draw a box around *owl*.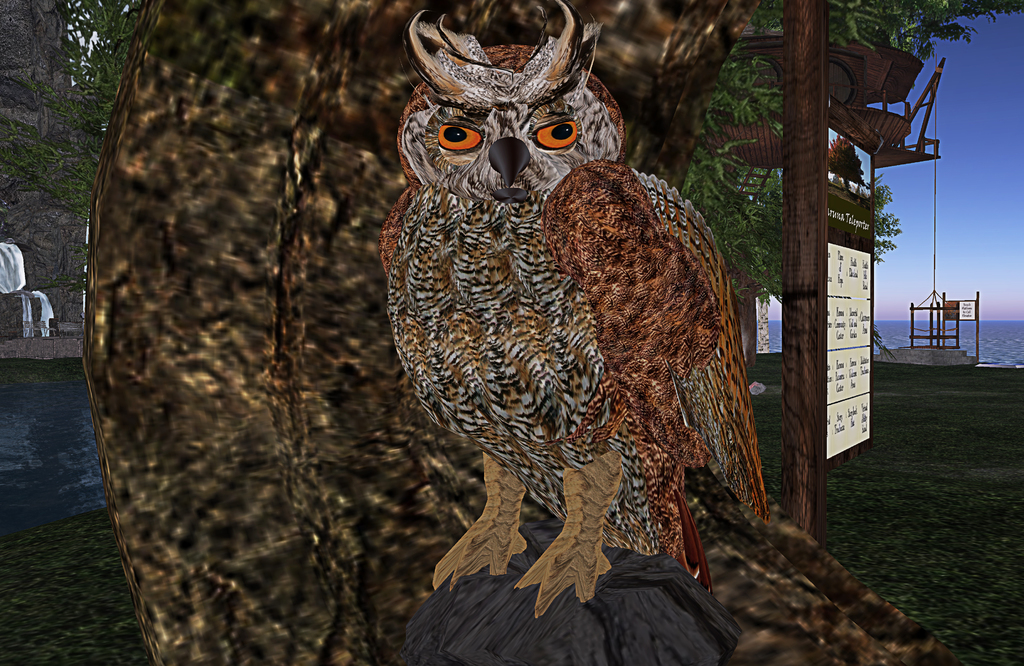
[376,0,774,621].
